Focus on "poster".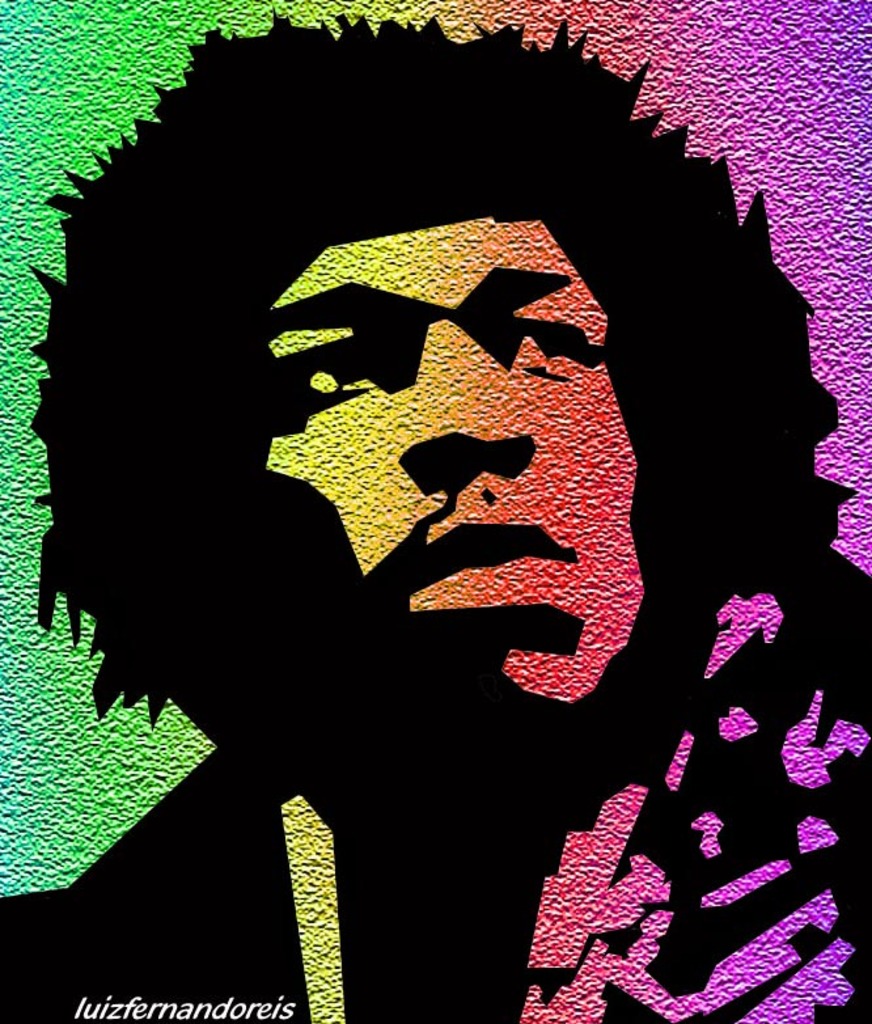
Focused at bbox=[0, 0, 871, 1023].
